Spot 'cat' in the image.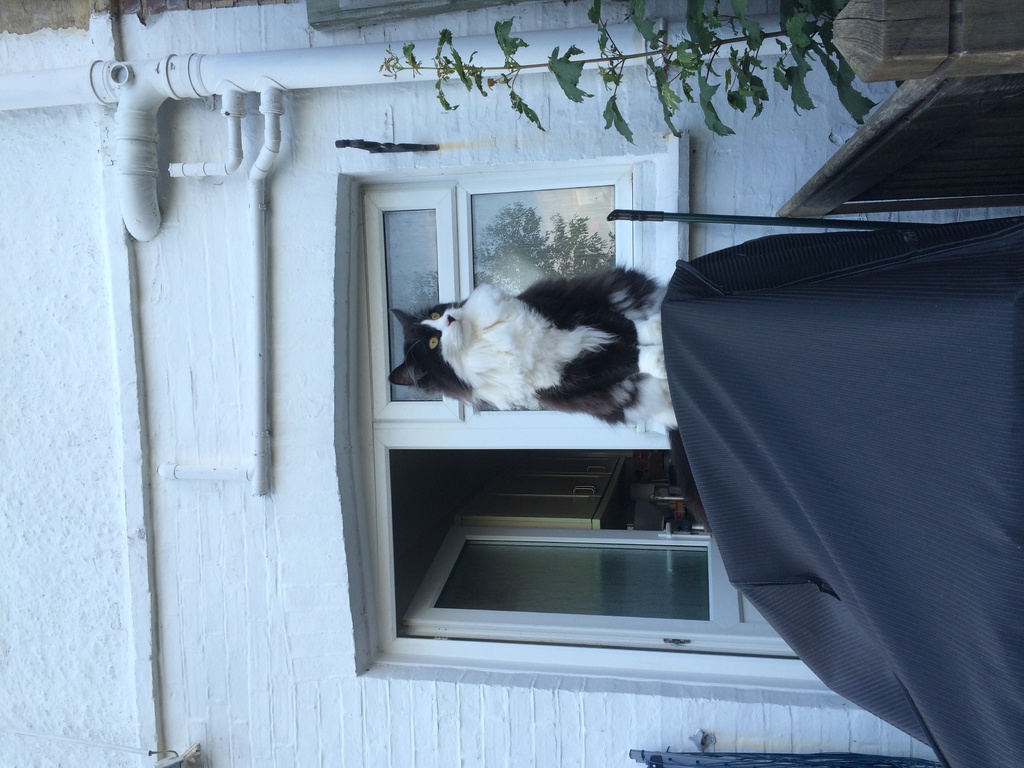
'cat' found at box=[383, 267, 675, 427].
